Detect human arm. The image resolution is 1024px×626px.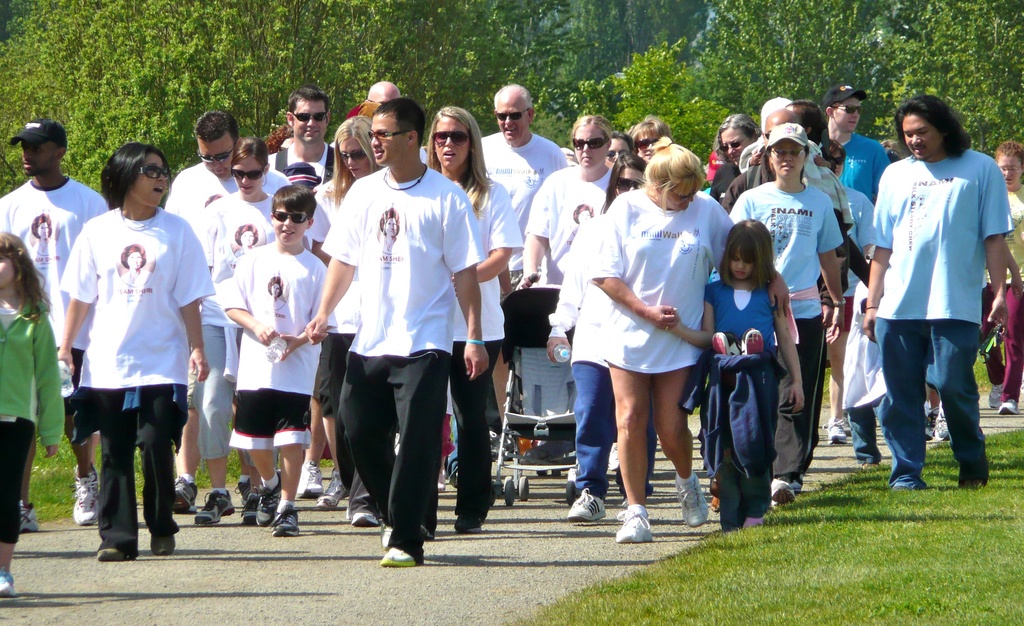
region(546, 213, 605, 369).
